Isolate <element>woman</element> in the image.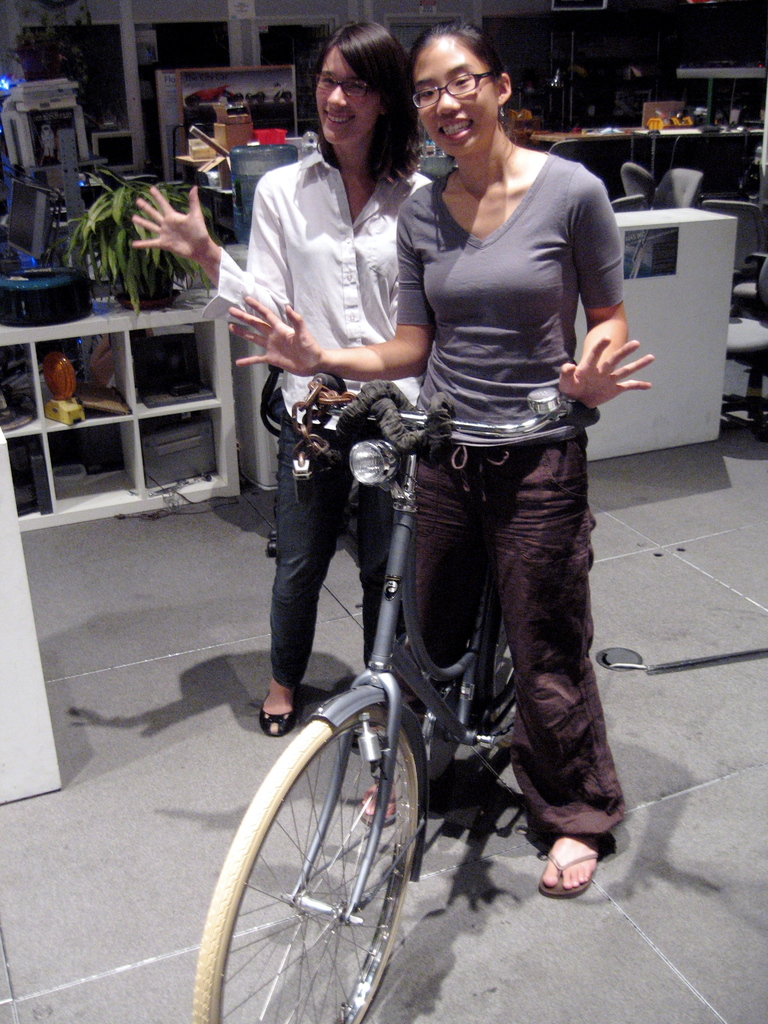
Isolated region: bbox=[127, 20, 434, 741].
